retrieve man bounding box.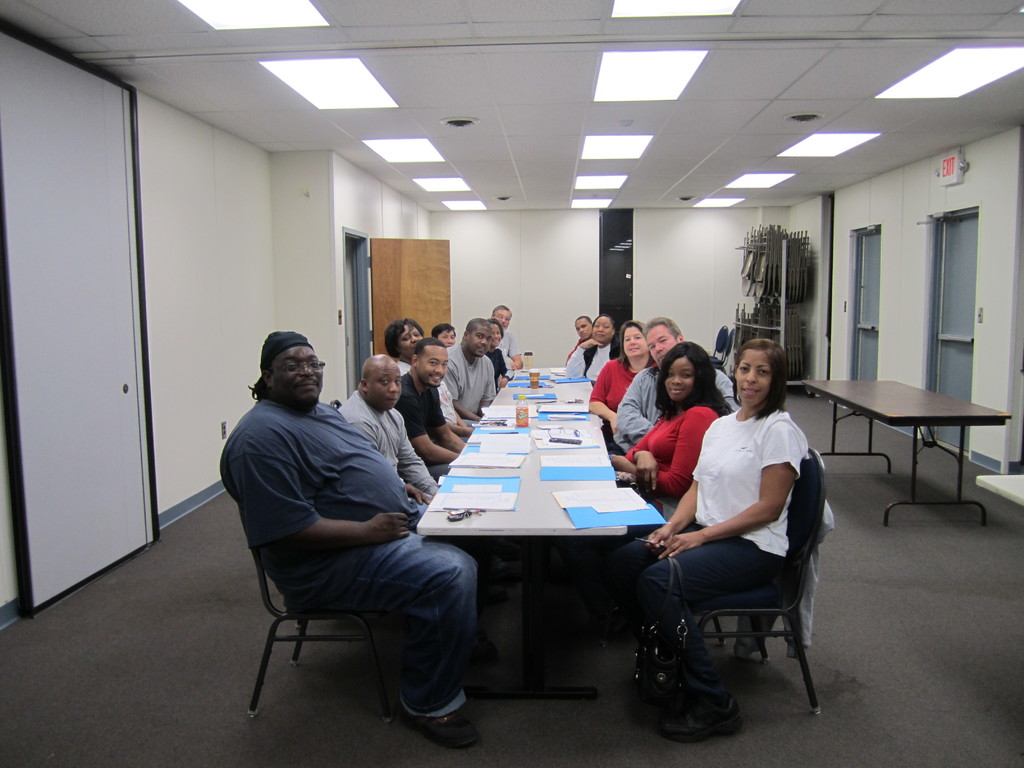
Bounding box: region(337, 355, 440, 515).
